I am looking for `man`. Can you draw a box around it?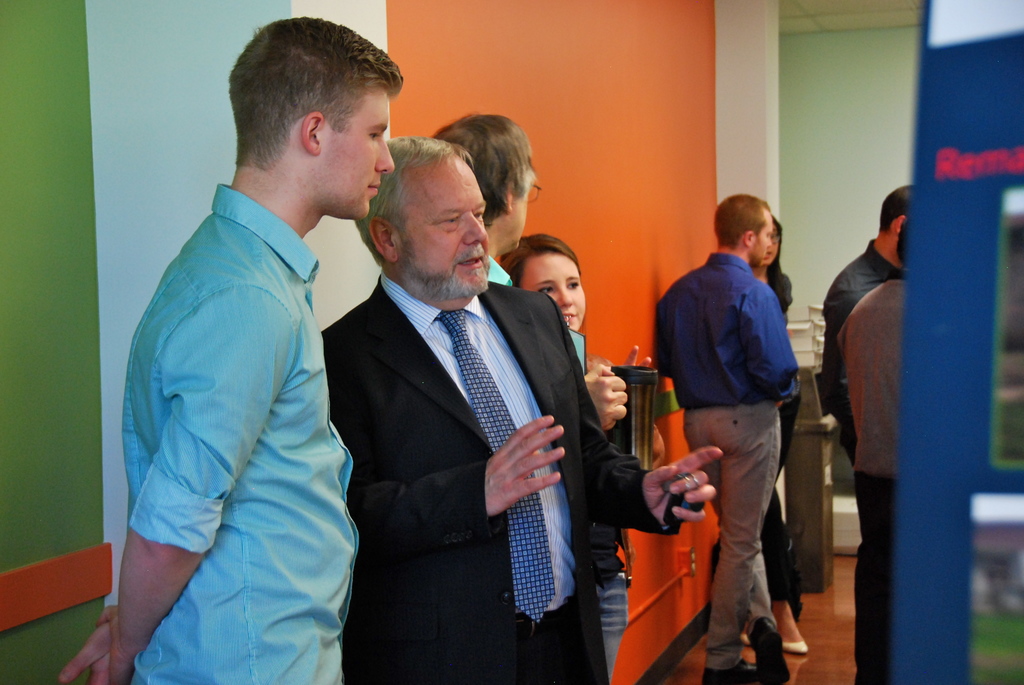
Sure, the bounding box is select_region(115, 33, 393, 684).
